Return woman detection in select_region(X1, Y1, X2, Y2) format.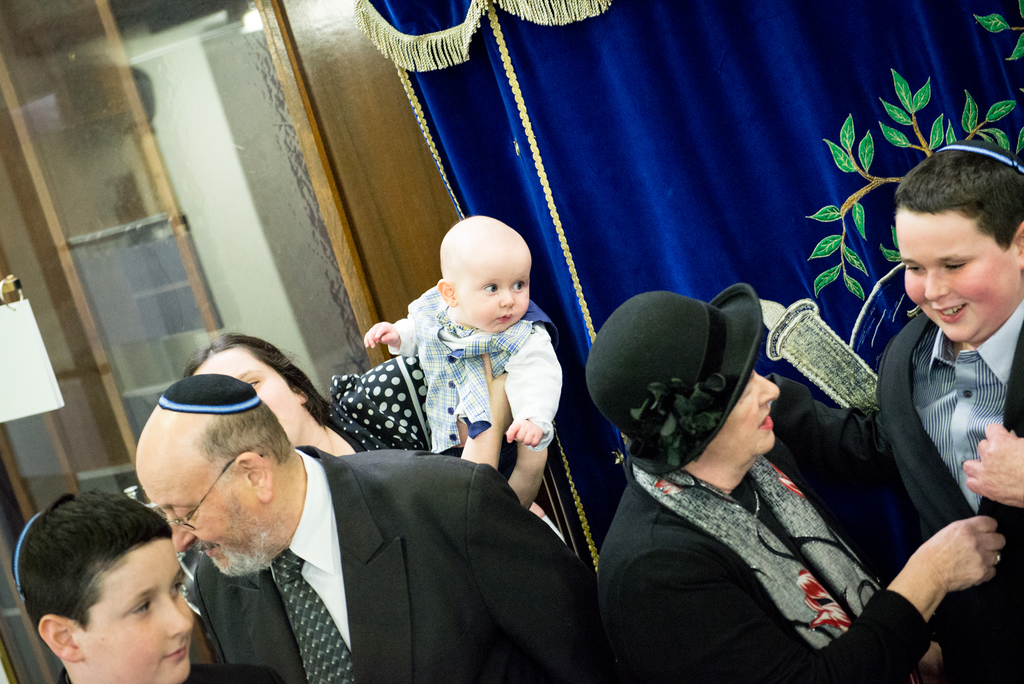
select_region(599, 236, 916, 669).
